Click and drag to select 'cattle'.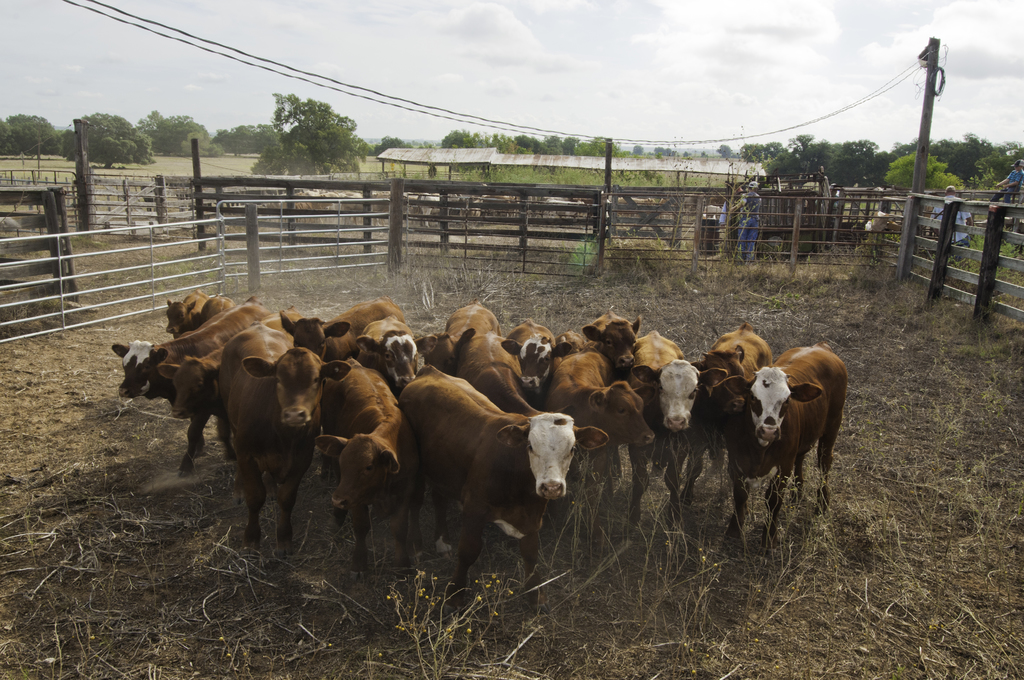
Selection: crop(583, 311, 642, 374).
